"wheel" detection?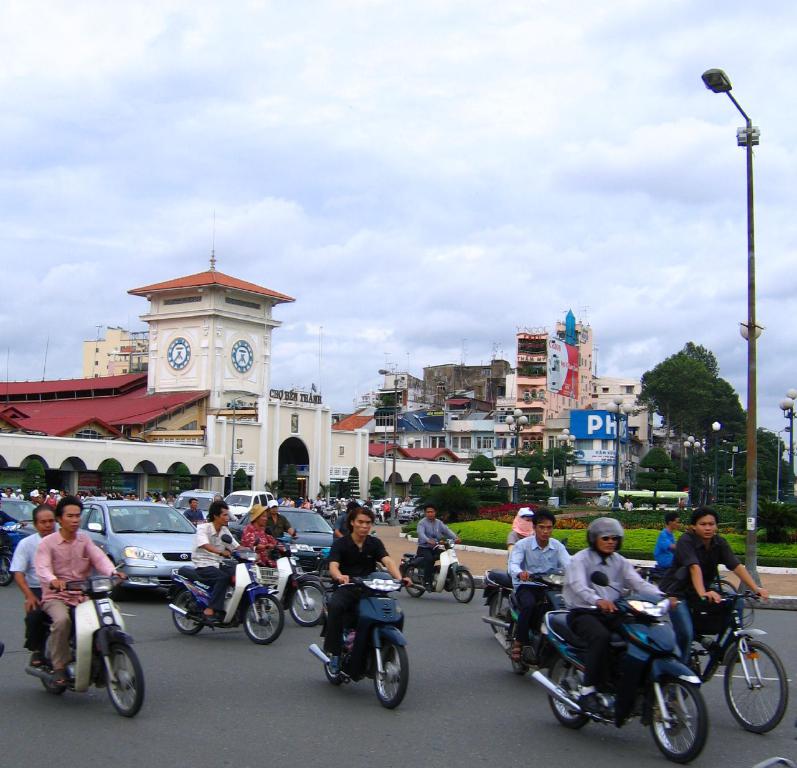
l=450, t=563, r=480, b=607
